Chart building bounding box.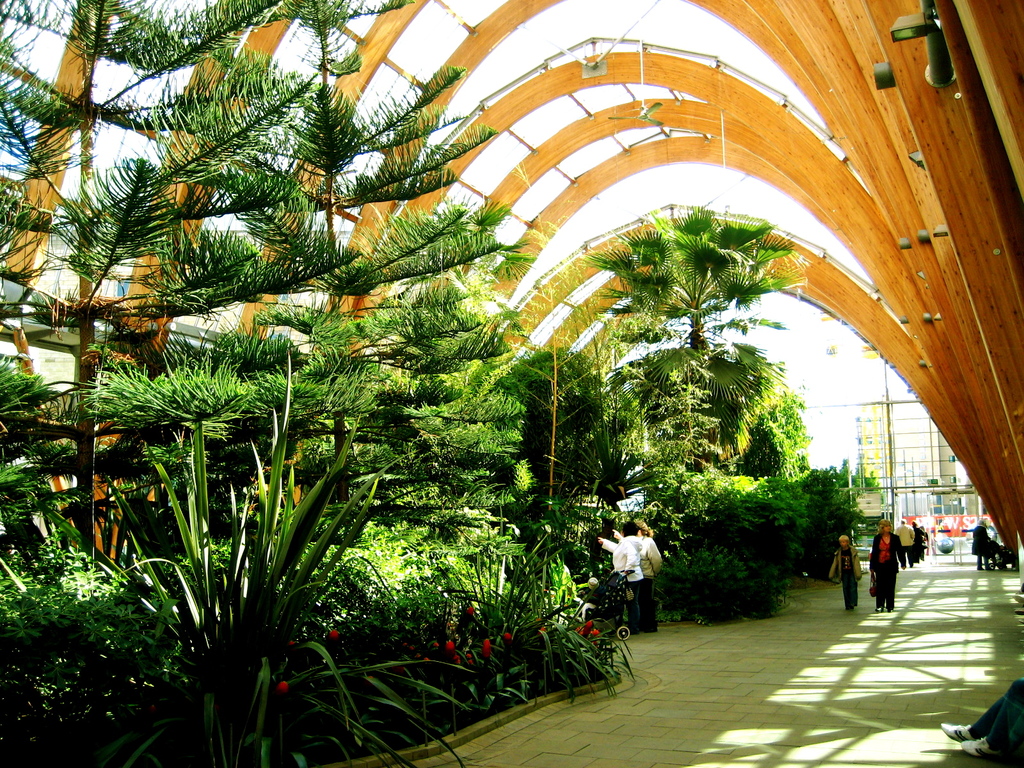
Charted: box=[855, 400, 963, 487].
